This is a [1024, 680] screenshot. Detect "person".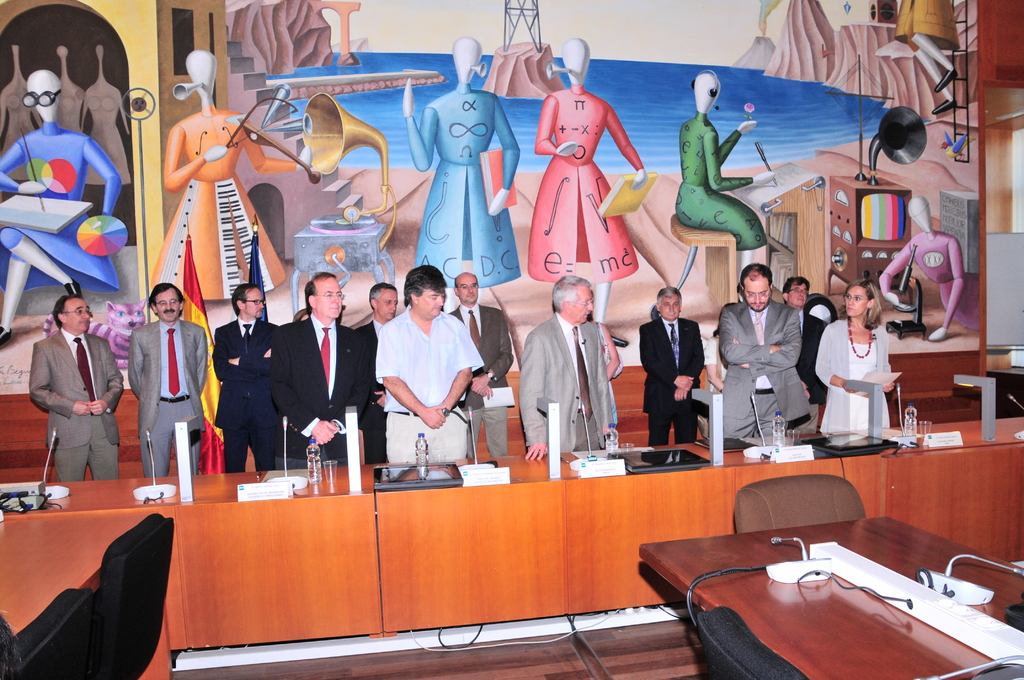
[x1=164, y1=46, x2=314, y2=309].
